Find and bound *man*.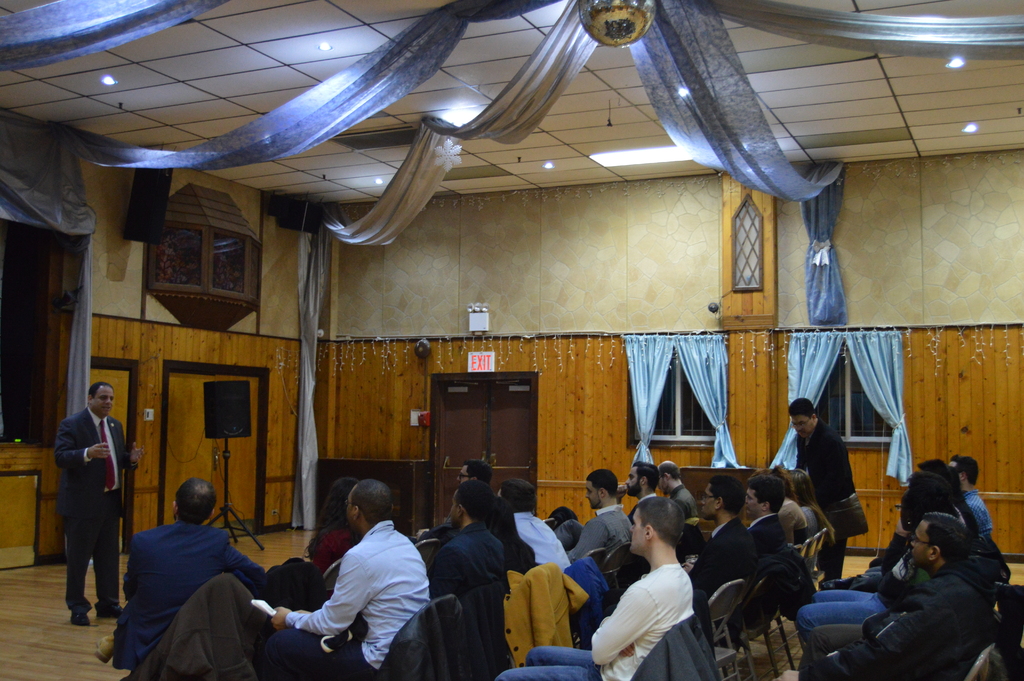
Bound: 563:470:632:555.
